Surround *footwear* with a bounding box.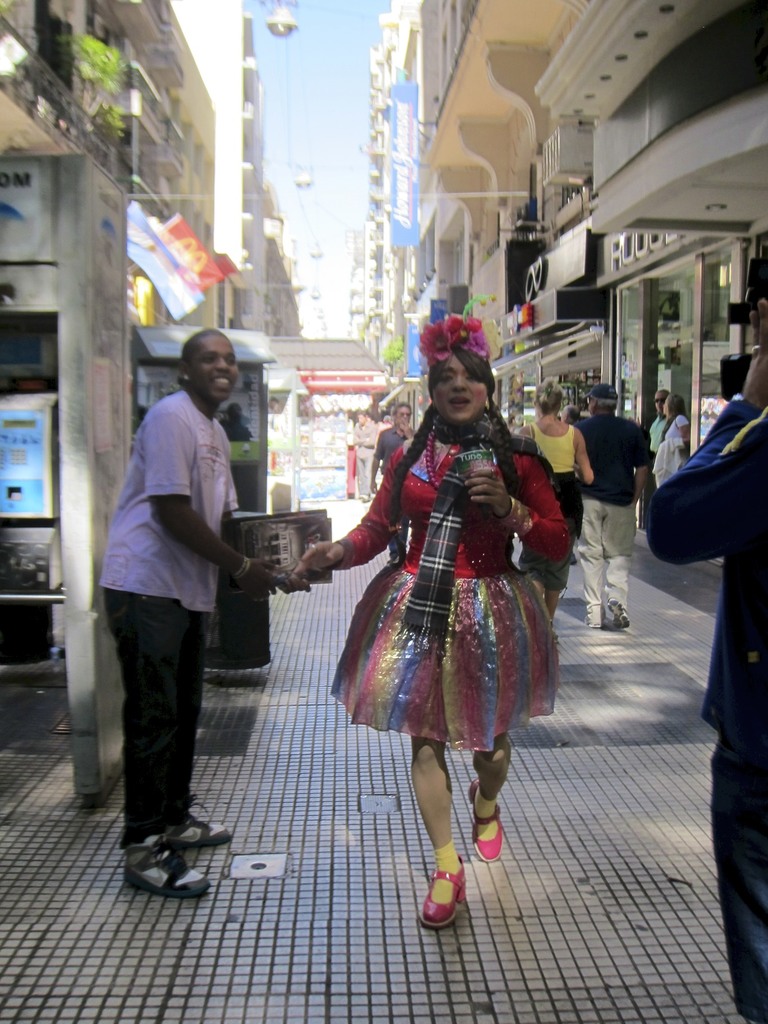
(173, 810, 232, 848).
